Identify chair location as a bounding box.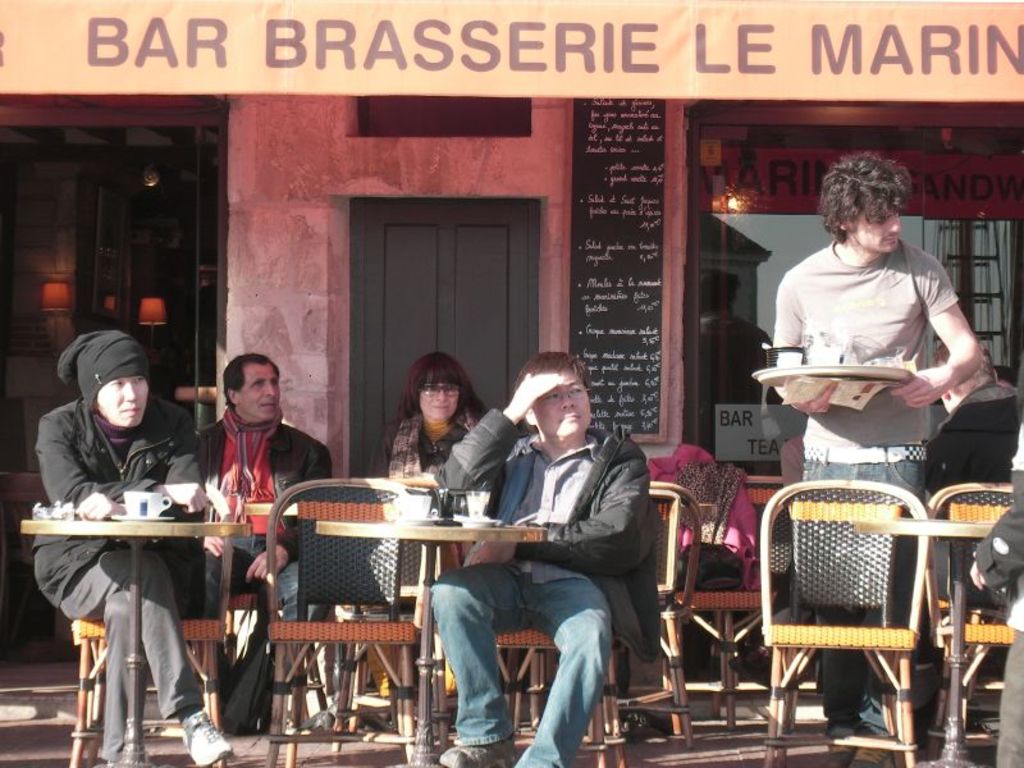
918/481/1023/758.
